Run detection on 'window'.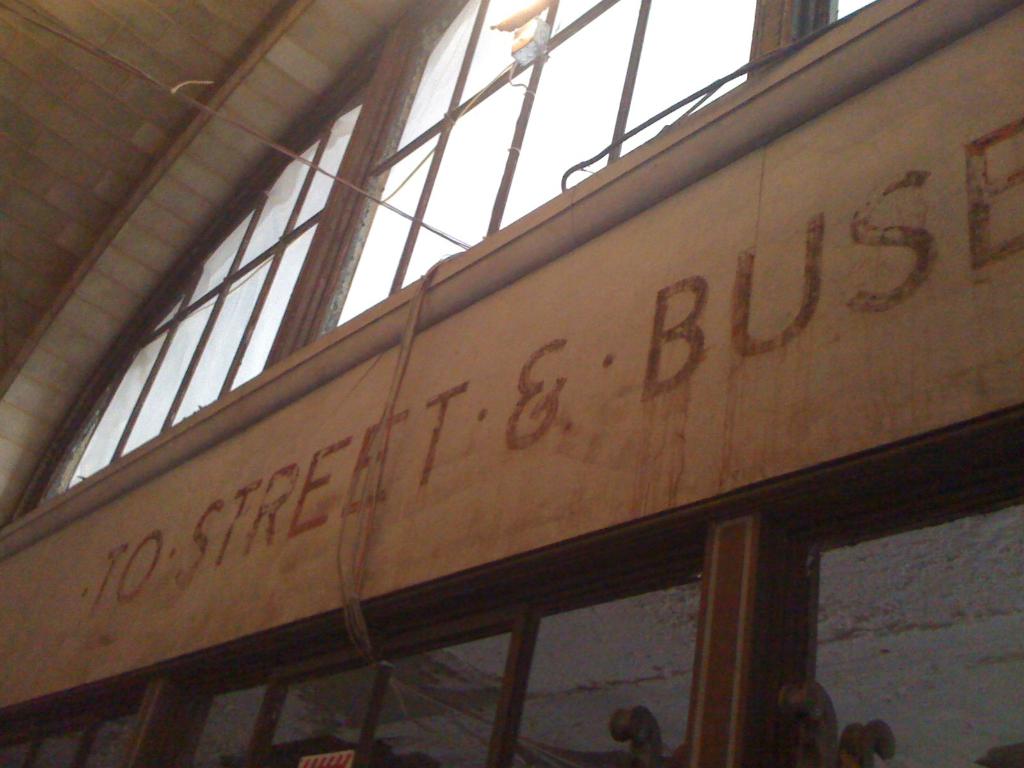
Result: BBox(31, 47, 379, 509).
